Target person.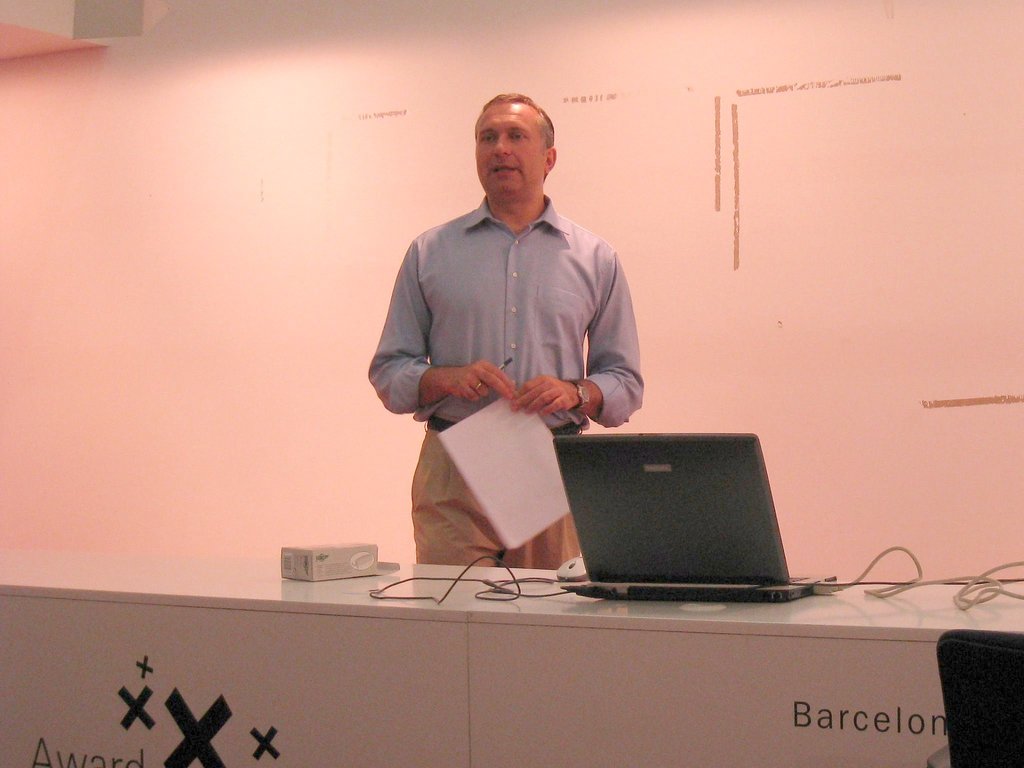
Target region: (367,92,648,566).
